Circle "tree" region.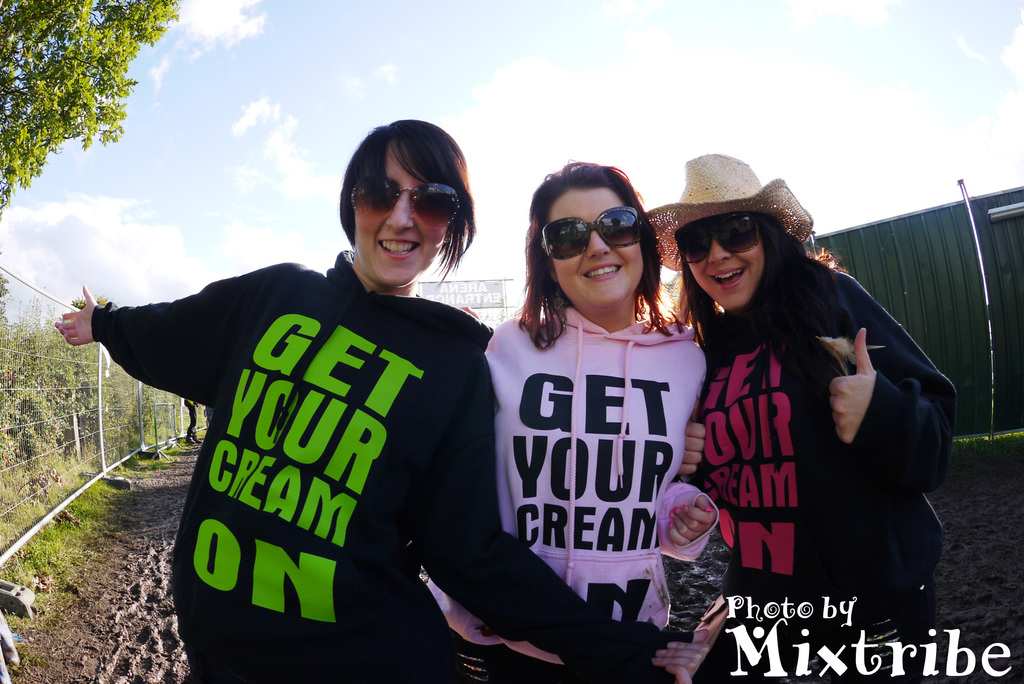
Region: x1=0, y1=0, x2=182, y2=213.
